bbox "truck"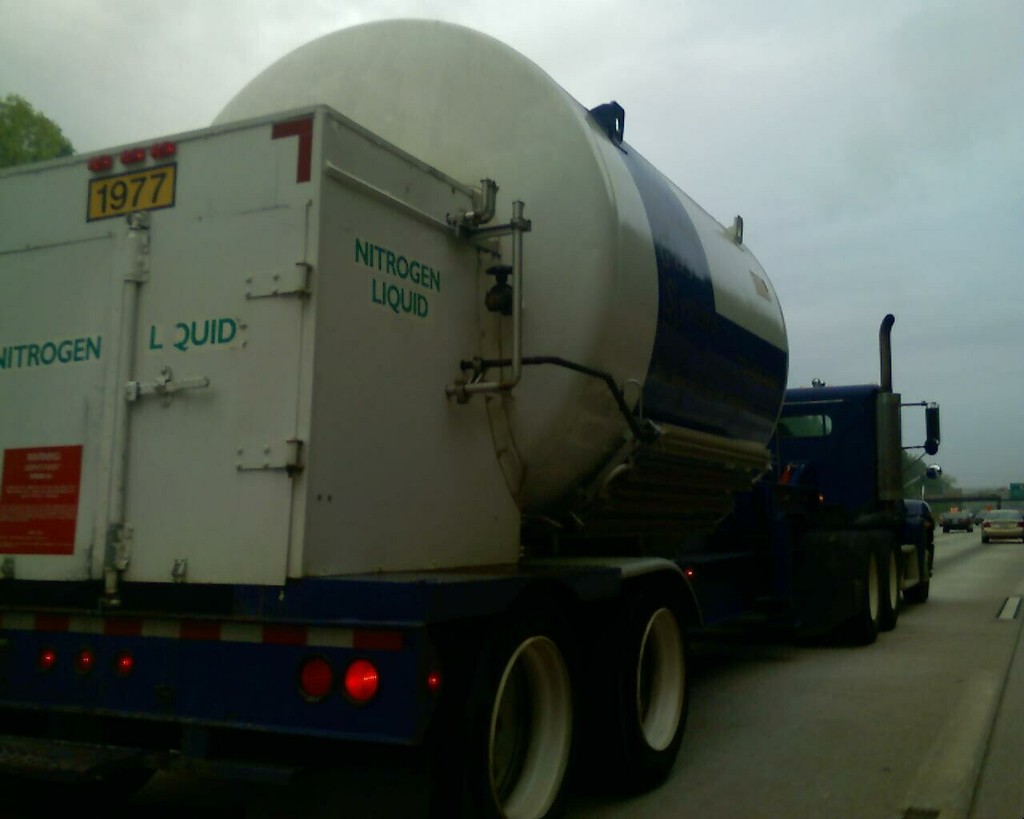
bbox(12, 45, 938, 818)
